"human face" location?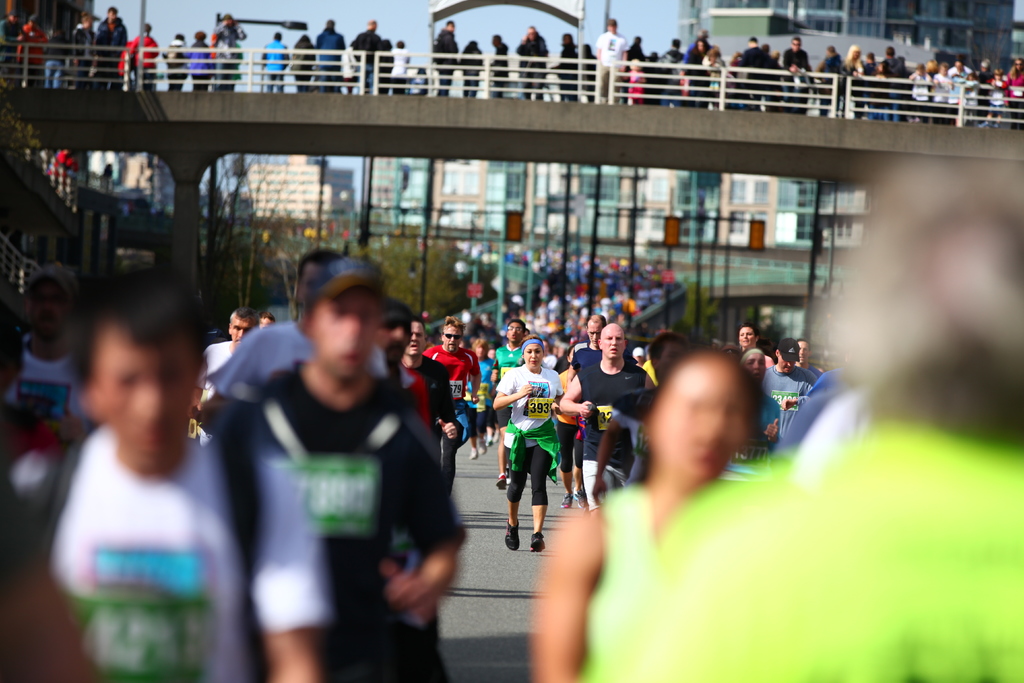
<bbox>522, 346, 541, 367</bbox>
